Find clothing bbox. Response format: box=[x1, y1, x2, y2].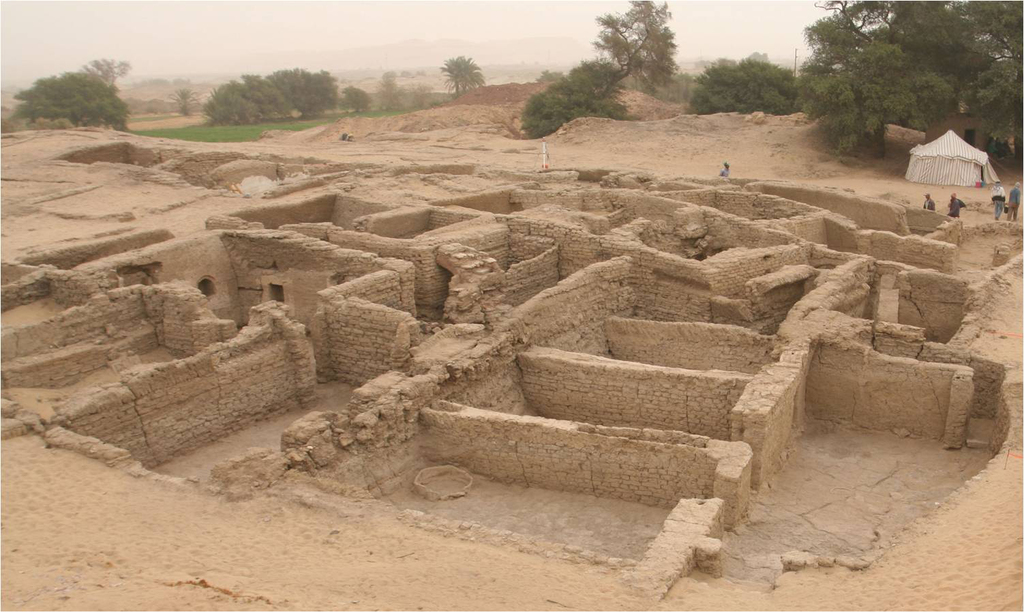
box=[948, 201, 967, 219].
